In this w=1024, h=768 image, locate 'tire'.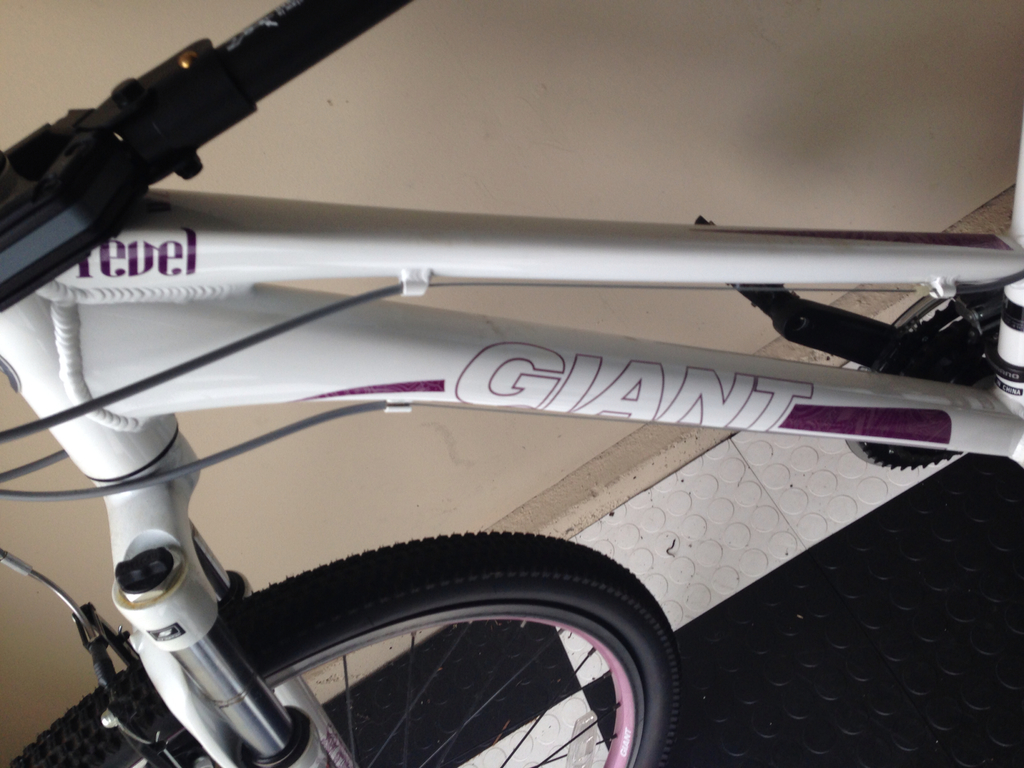
Bounding box: {"left": 0, "top": 529, "right": 690, "bottom": 767}.
